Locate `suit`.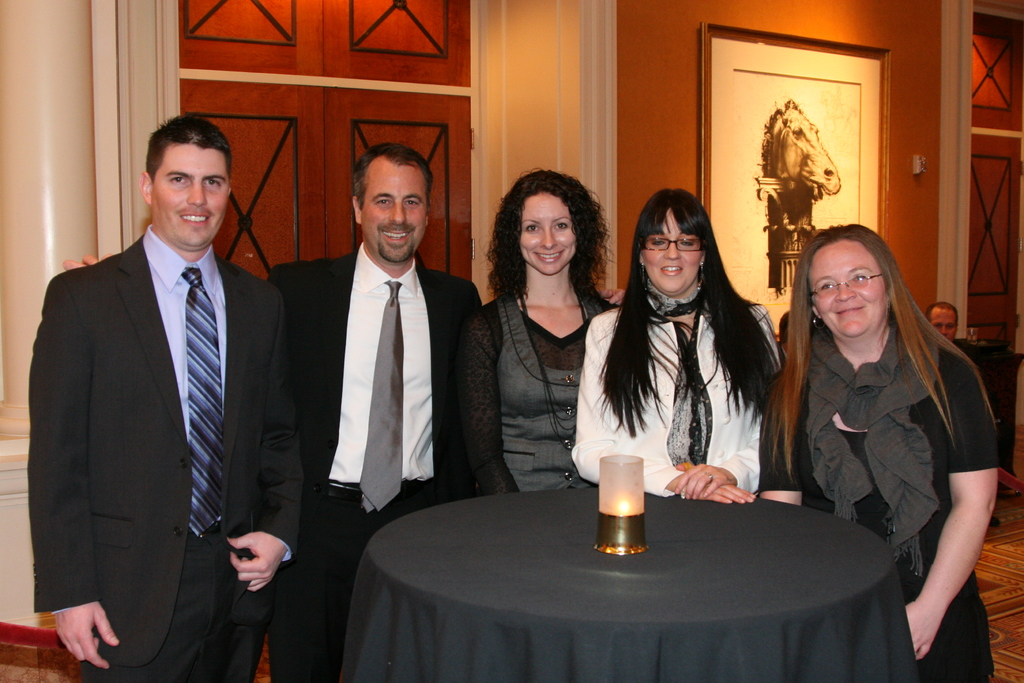
Bounding box: [x1=84, y1=91, x2=321, y2=668].
